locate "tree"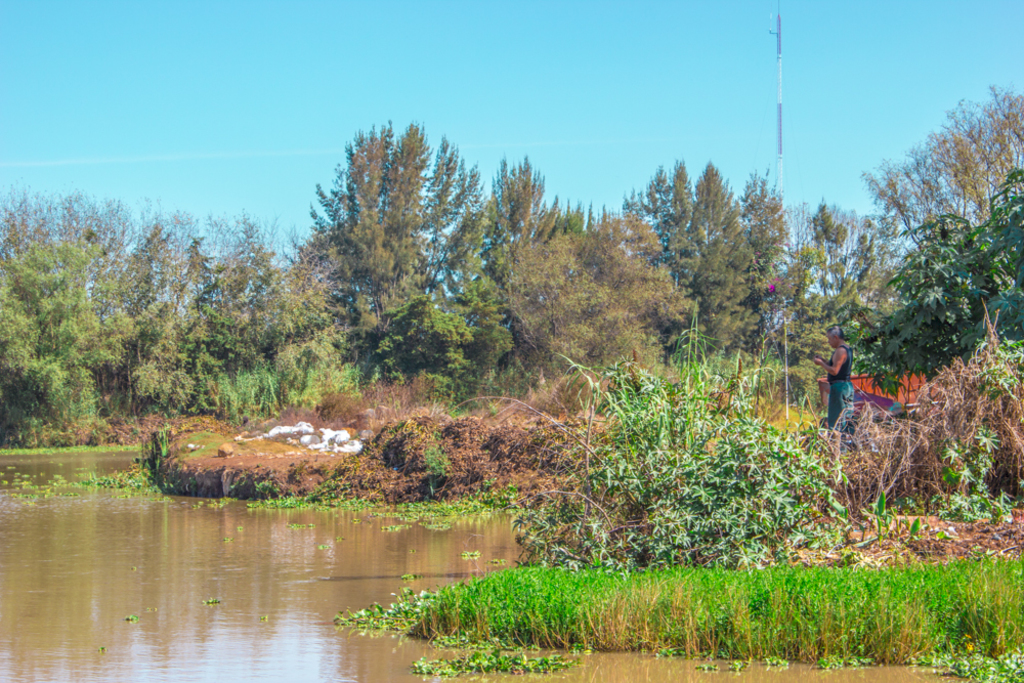
(303, 112, 494, 314)
